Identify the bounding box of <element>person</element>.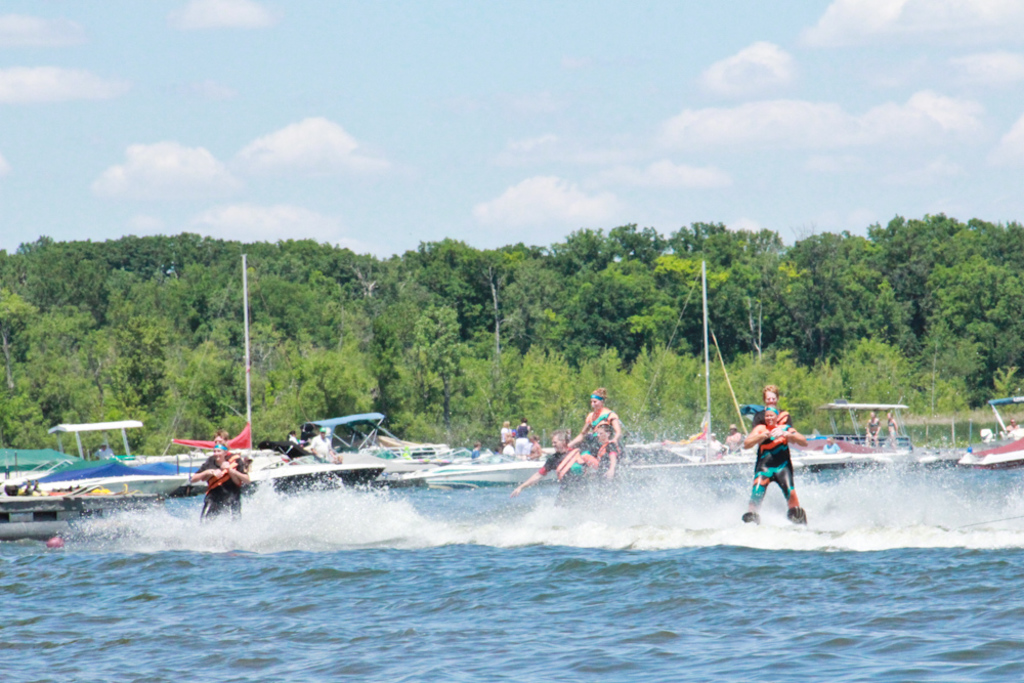
detection(29, 473, 45, 498).
